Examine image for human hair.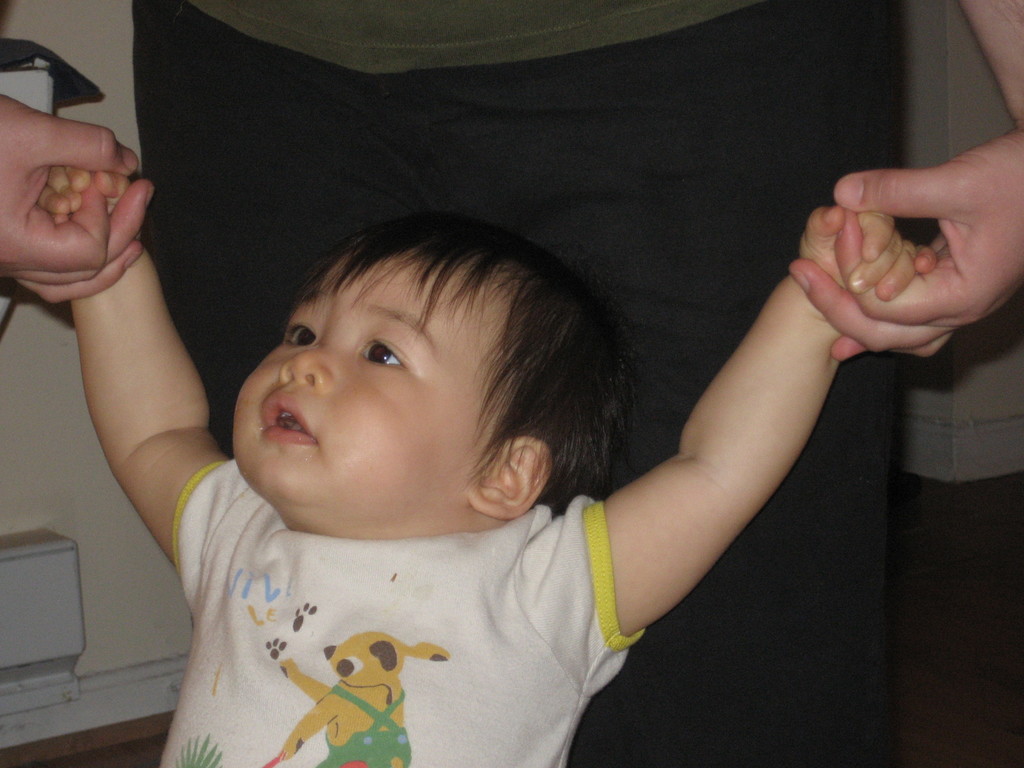
Examination result: rect(300, 212, 636, 520).
